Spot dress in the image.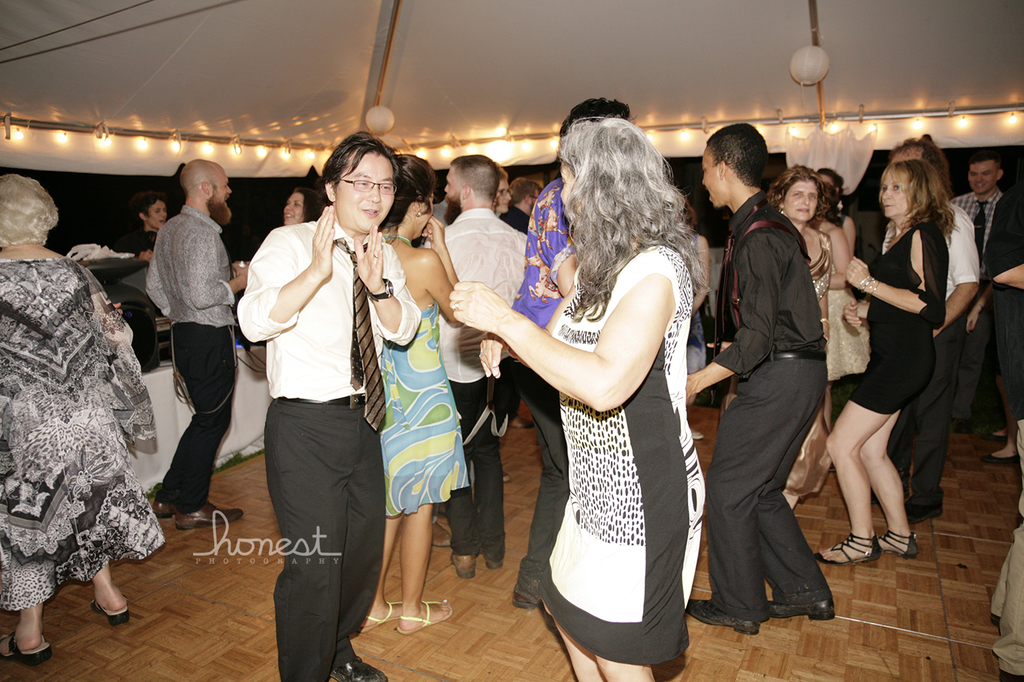
dress found at region(534, 243, 707, 667).
